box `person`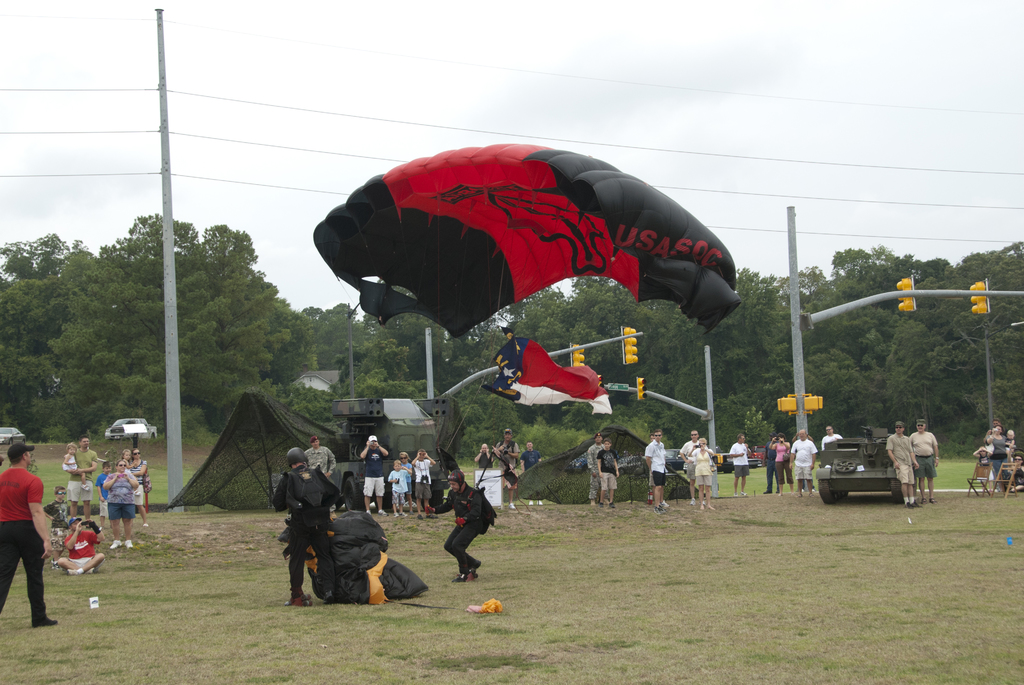
525/445/543/468
